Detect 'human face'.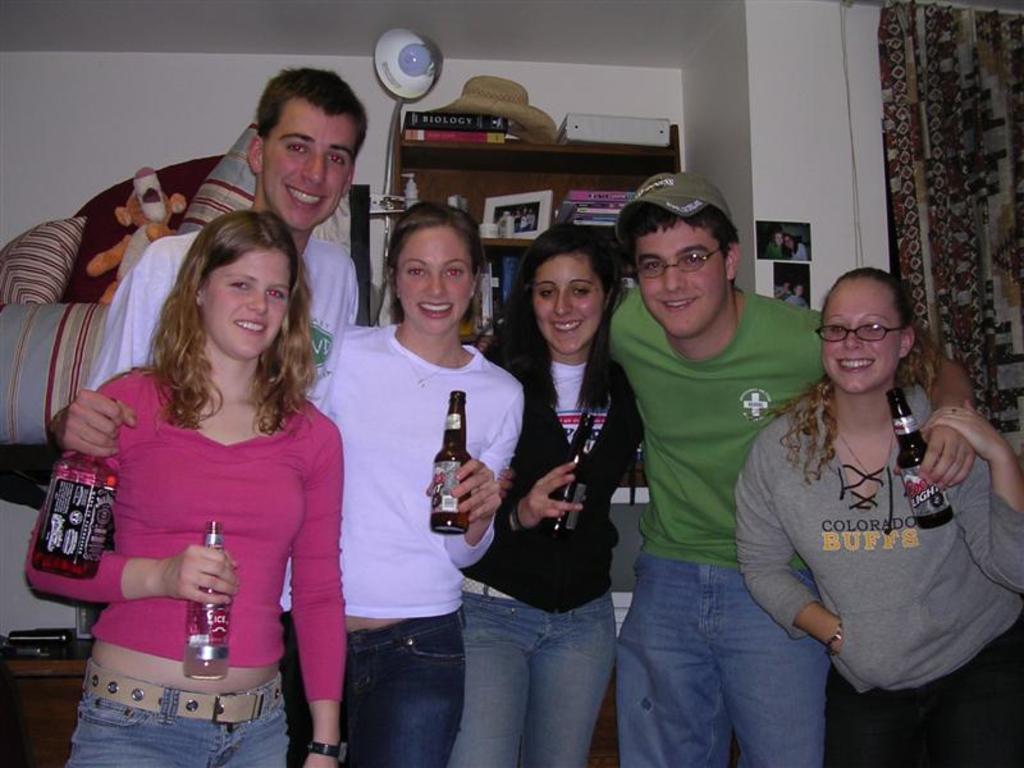
Detected at crop(796, 284, 806, 301).
